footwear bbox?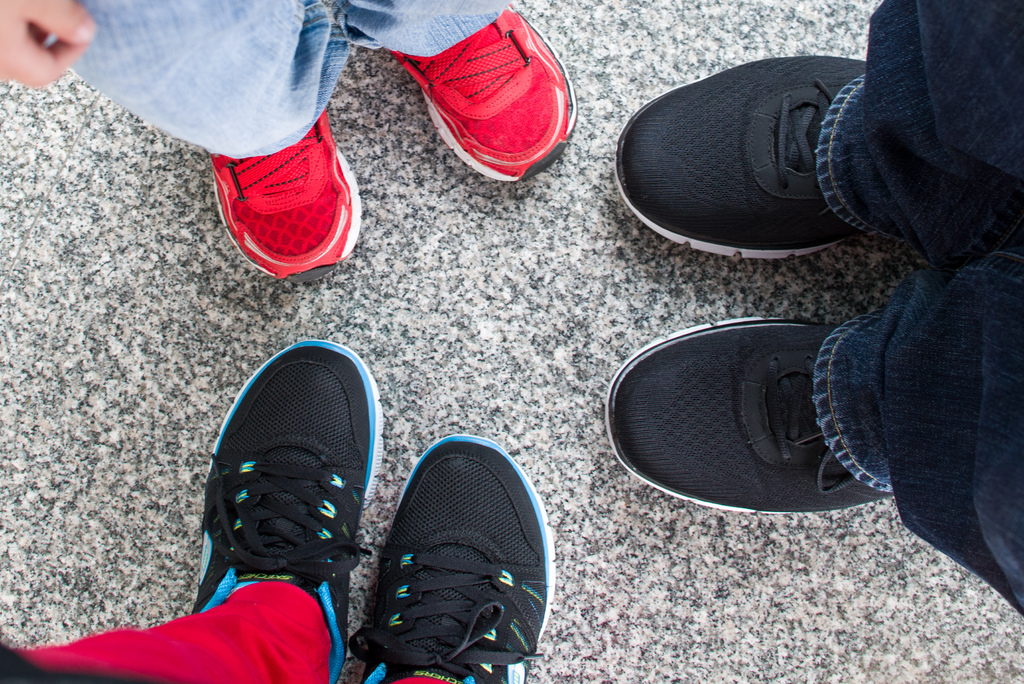
bbox=(346, 430, 556, 683)
